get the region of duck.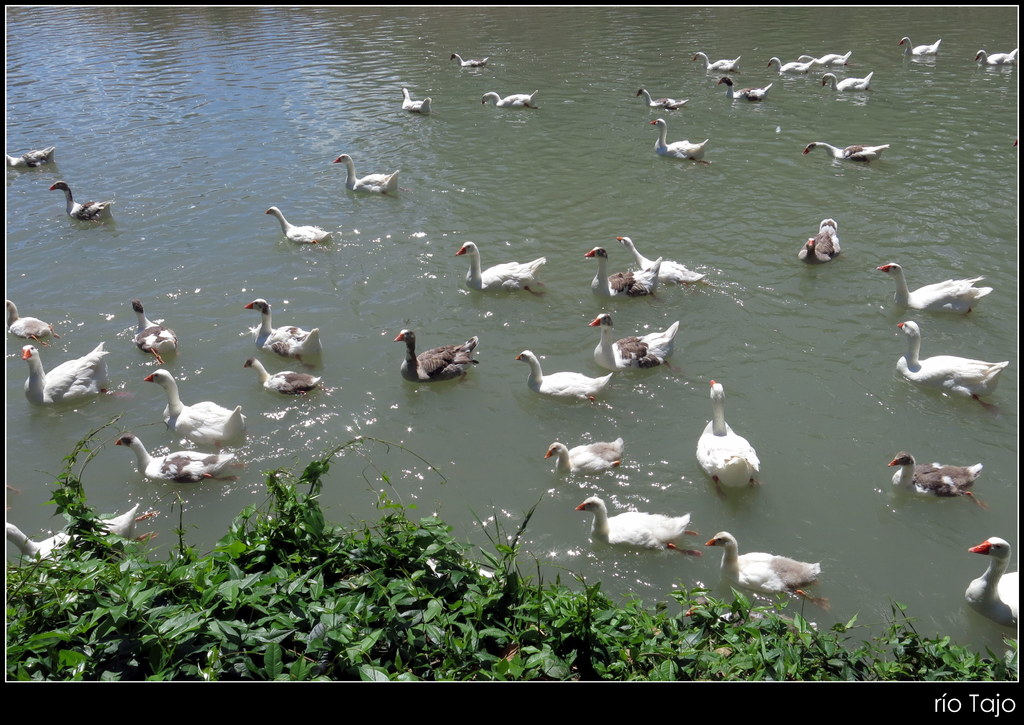
[824,70,871,90].
